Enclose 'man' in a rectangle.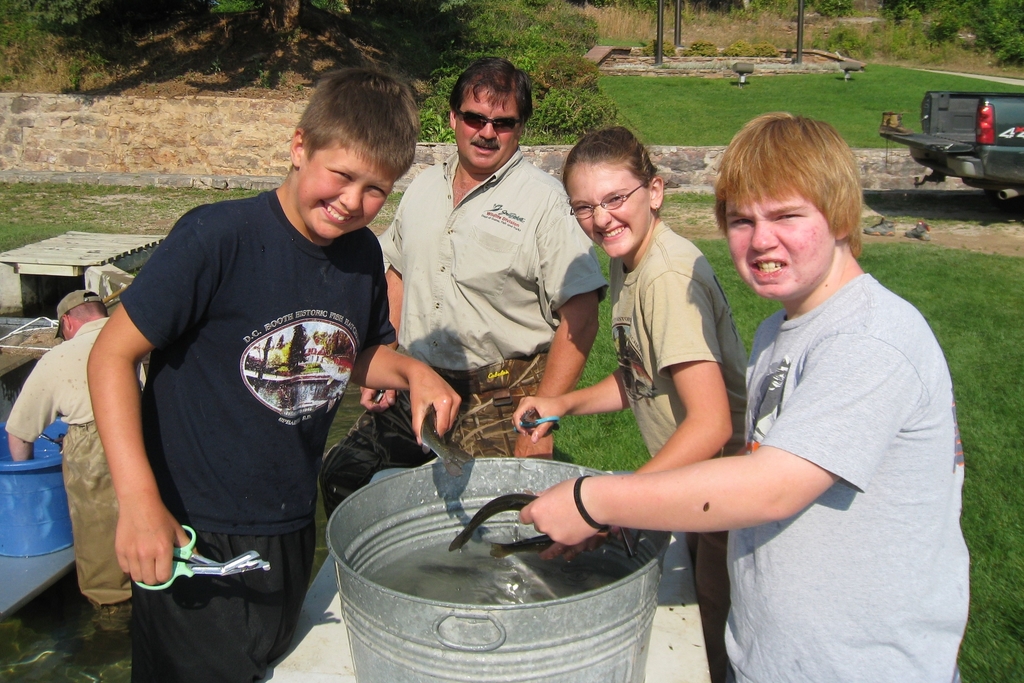
4,290,147,636.
